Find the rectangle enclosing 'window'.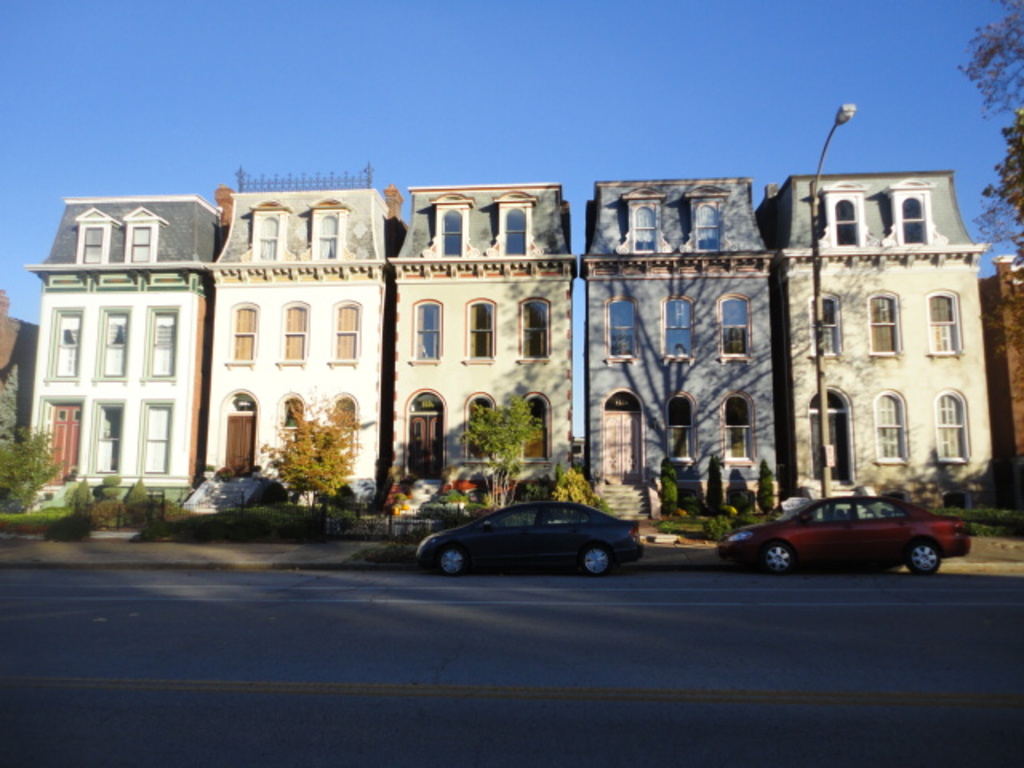
[869, 293, 901, 349].
